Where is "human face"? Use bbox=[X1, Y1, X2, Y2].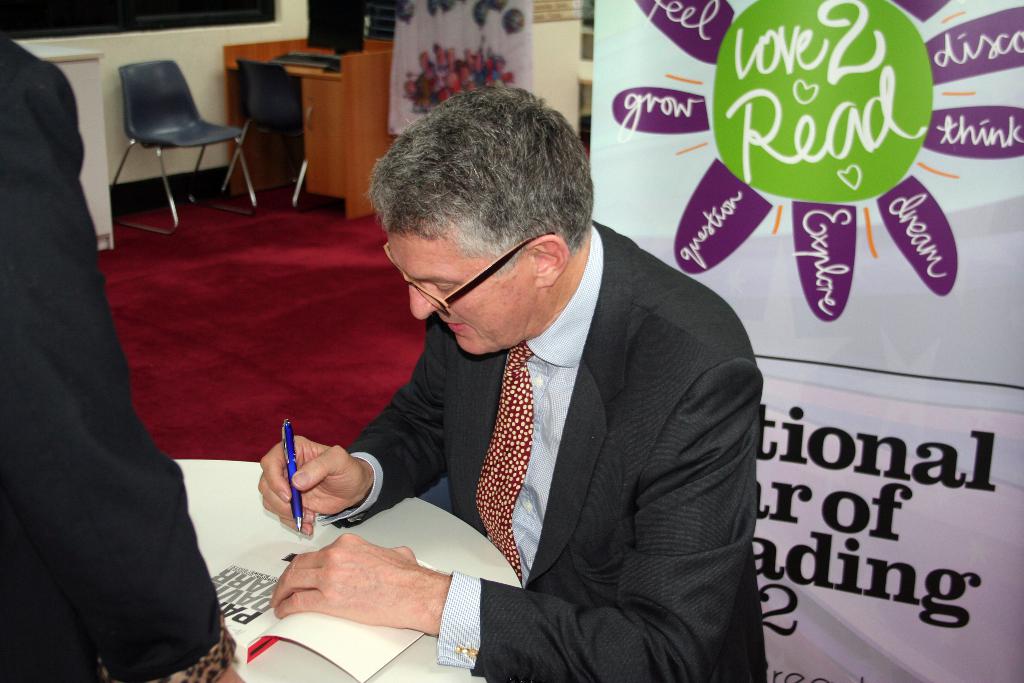
bbox=[391, 233, 543, 357].
